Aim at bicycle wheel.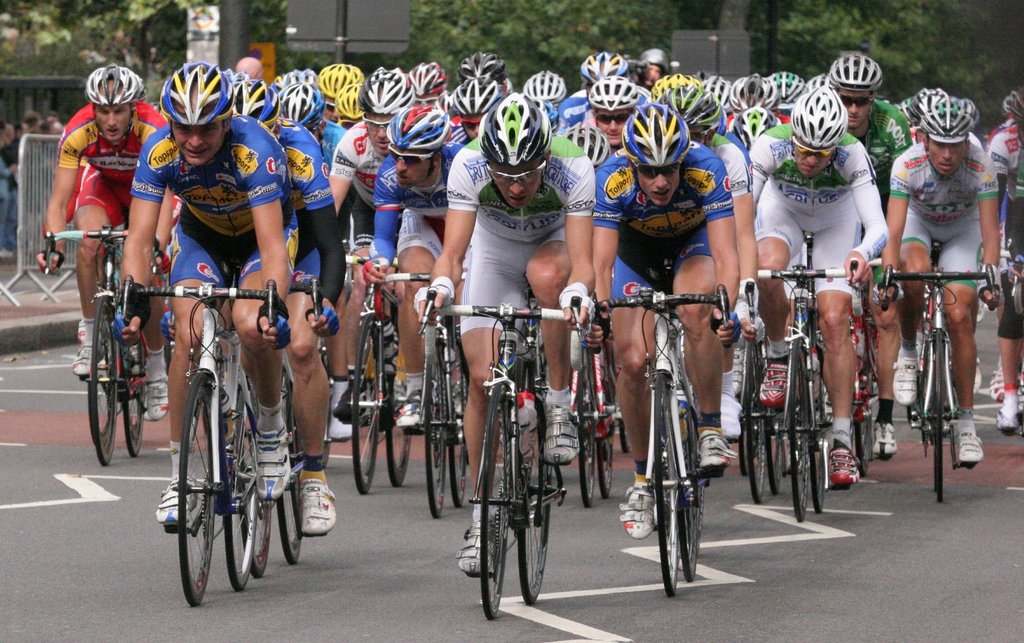
Aimed at rect(767, 412, 778, 493).
